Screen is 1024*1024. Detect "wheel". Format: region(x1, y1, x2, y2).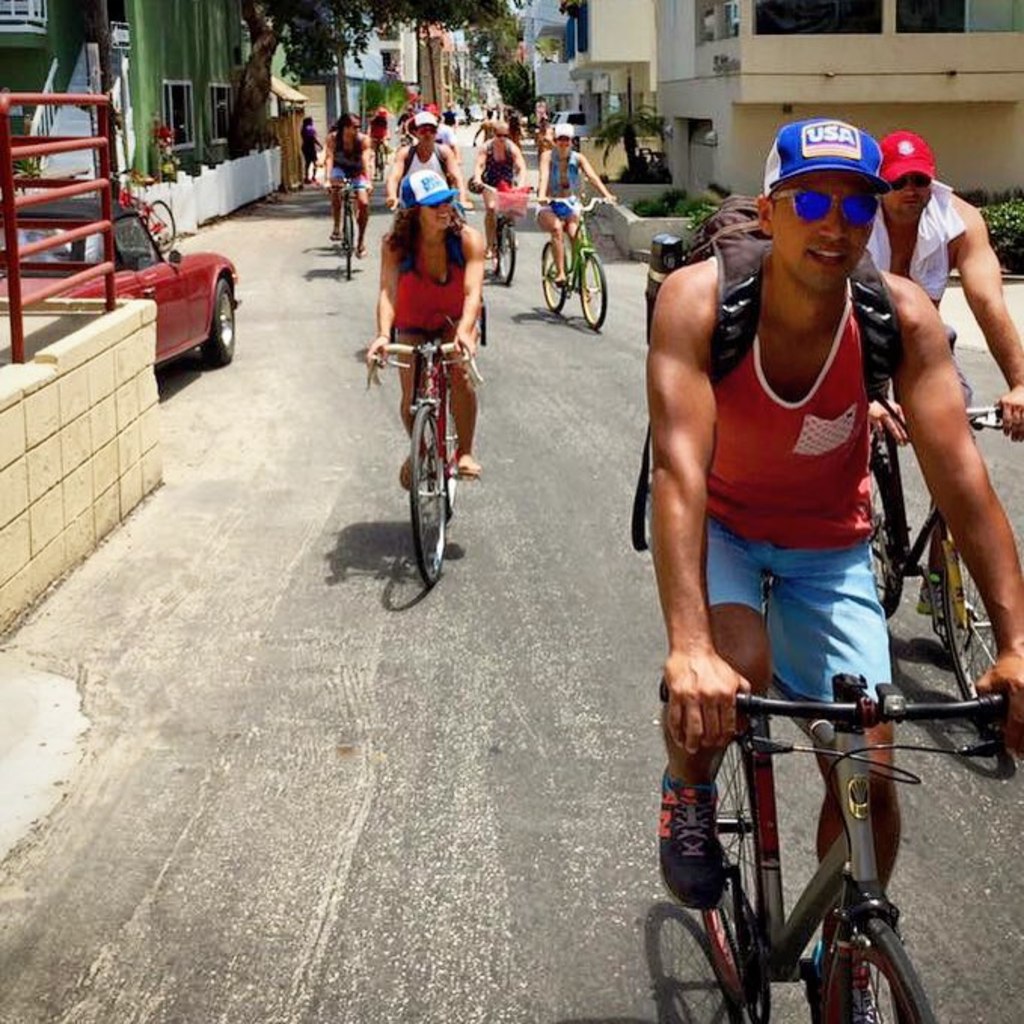
region(145, 189, 179, 253).
